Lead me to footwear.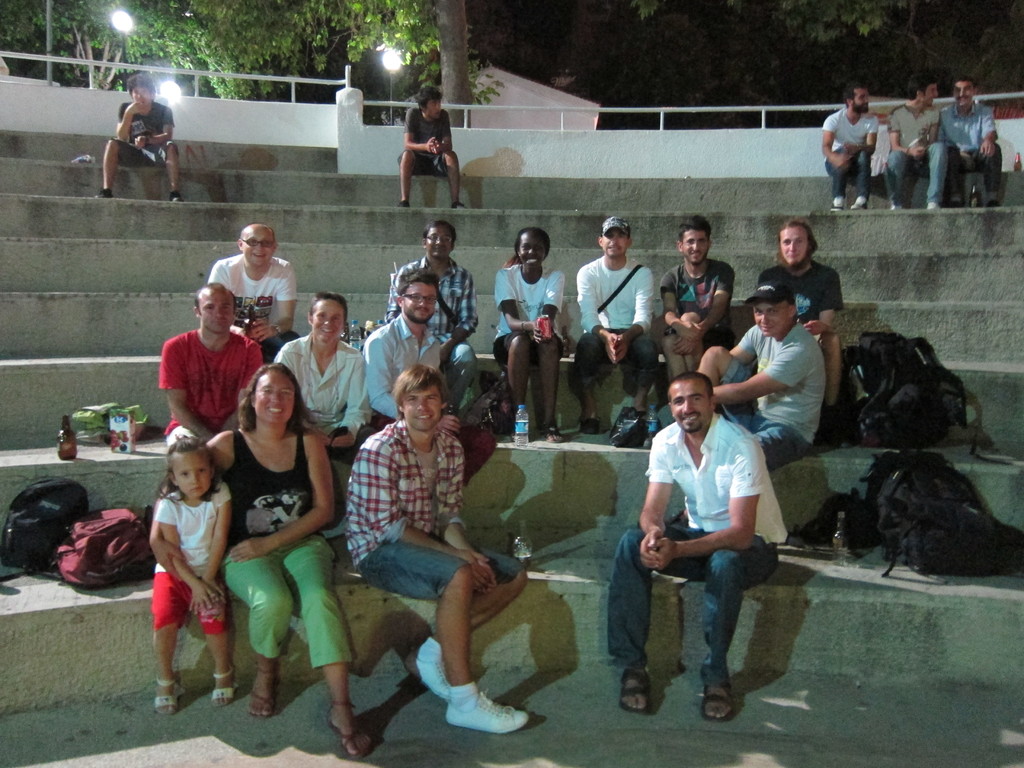
Lead to box(691, 676, 739, 720).
